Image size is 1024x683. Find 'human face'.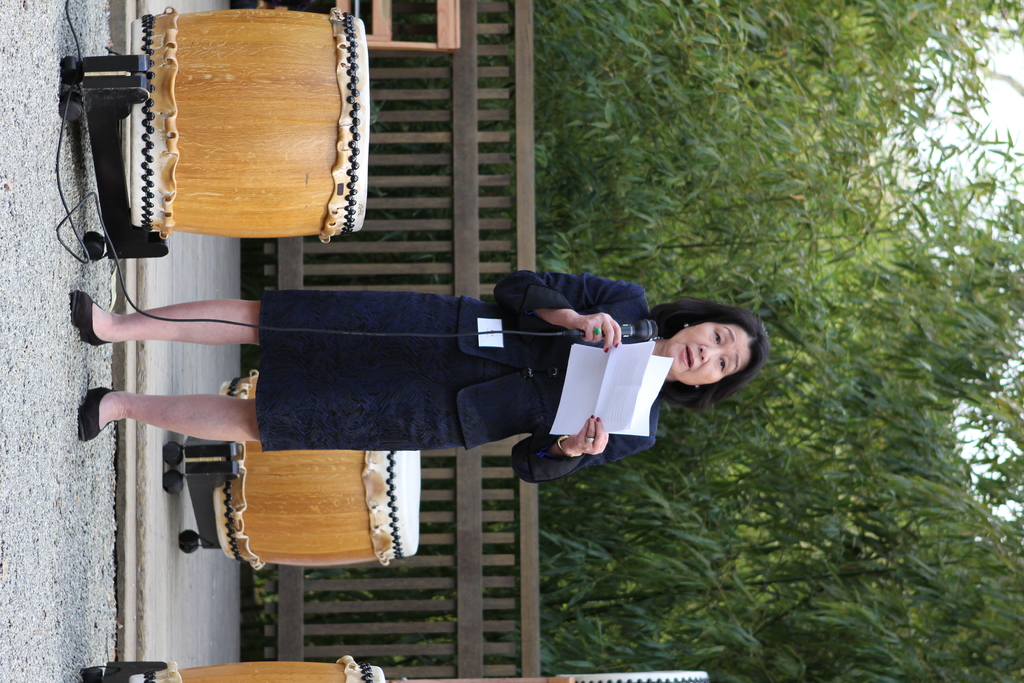
(665, 323, 748, 384).
